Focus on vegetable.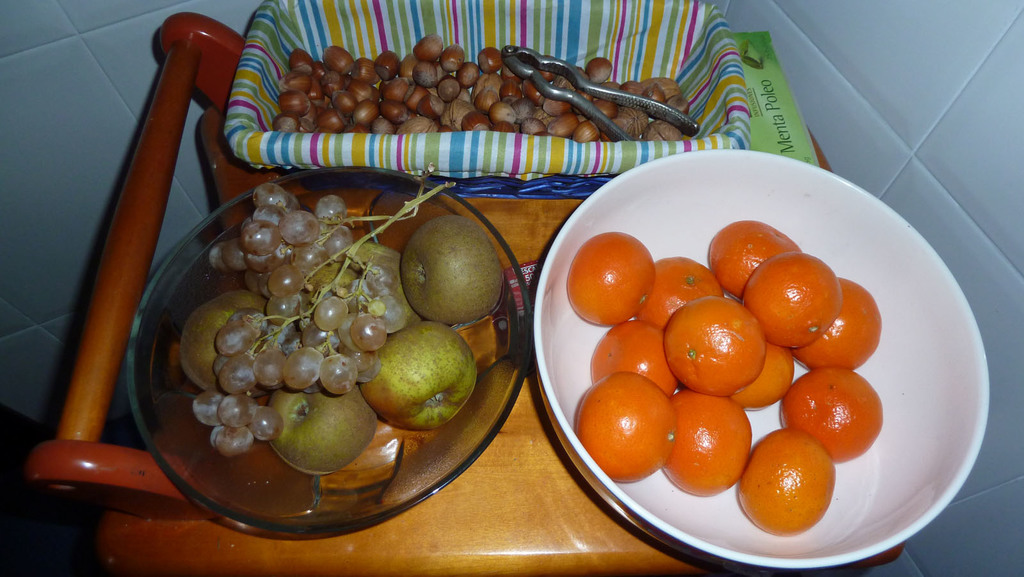
Focused at region(413, 33, 442, 58).
